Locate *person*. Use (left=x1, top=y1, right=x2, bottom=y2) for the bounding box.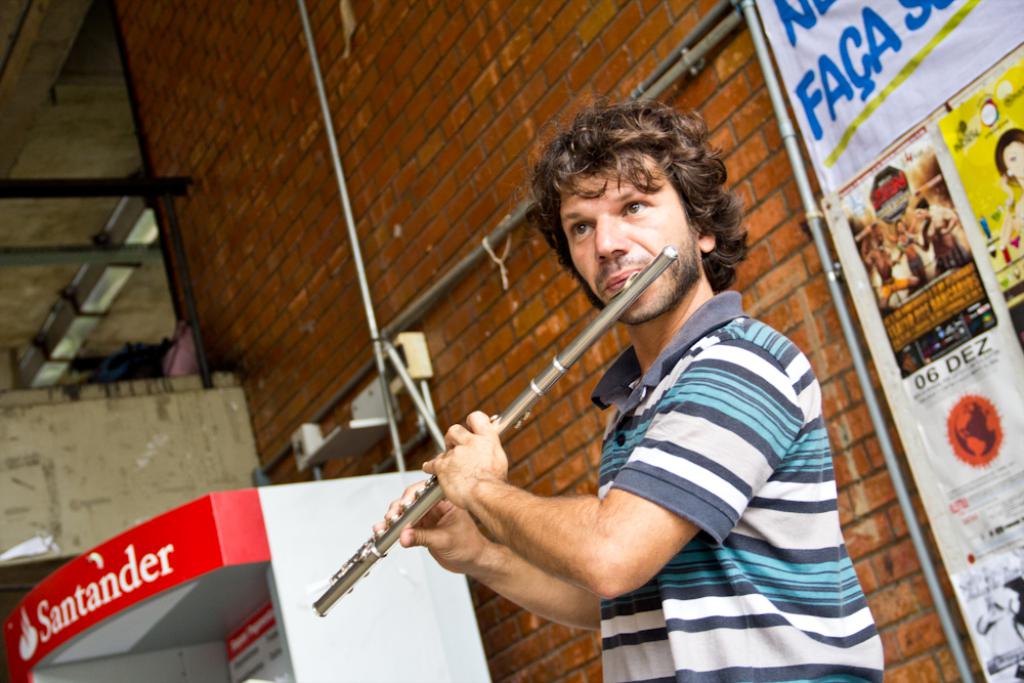
(left=372, top=96, right=888, bottom=682).
